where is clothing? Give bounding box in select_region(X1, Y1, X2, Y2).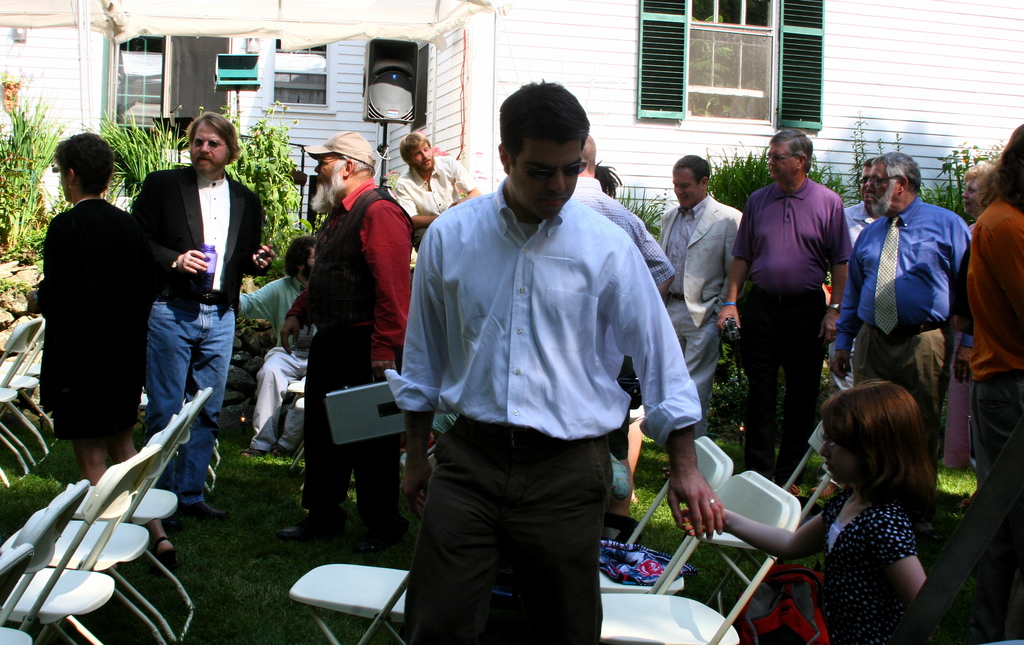
select_region(728, 179, 852, 485).
